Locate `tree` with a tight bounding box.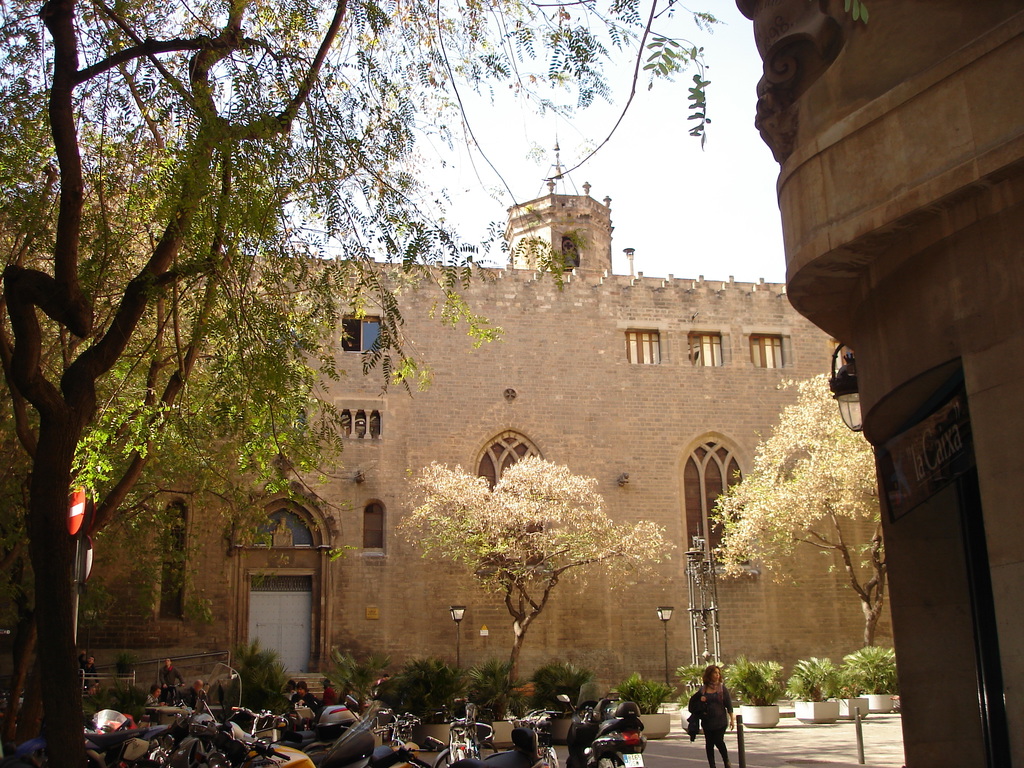
[x1=710, y1=372, x2=885, y2=651].
